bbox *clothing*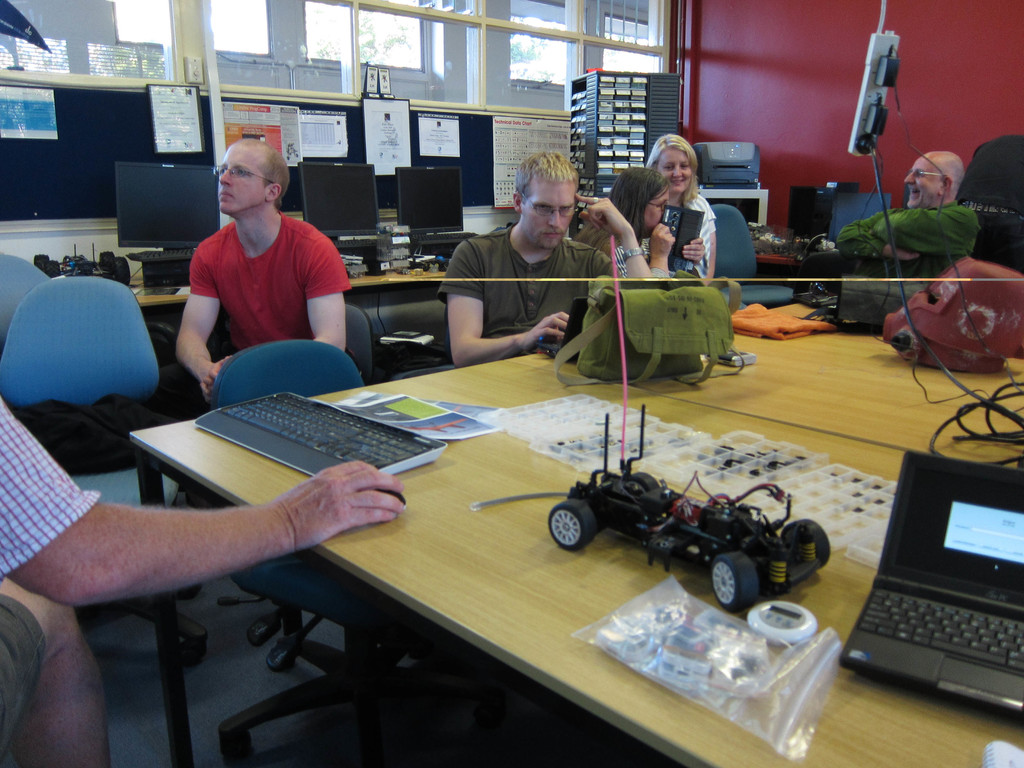
645, 192, 718, 273
